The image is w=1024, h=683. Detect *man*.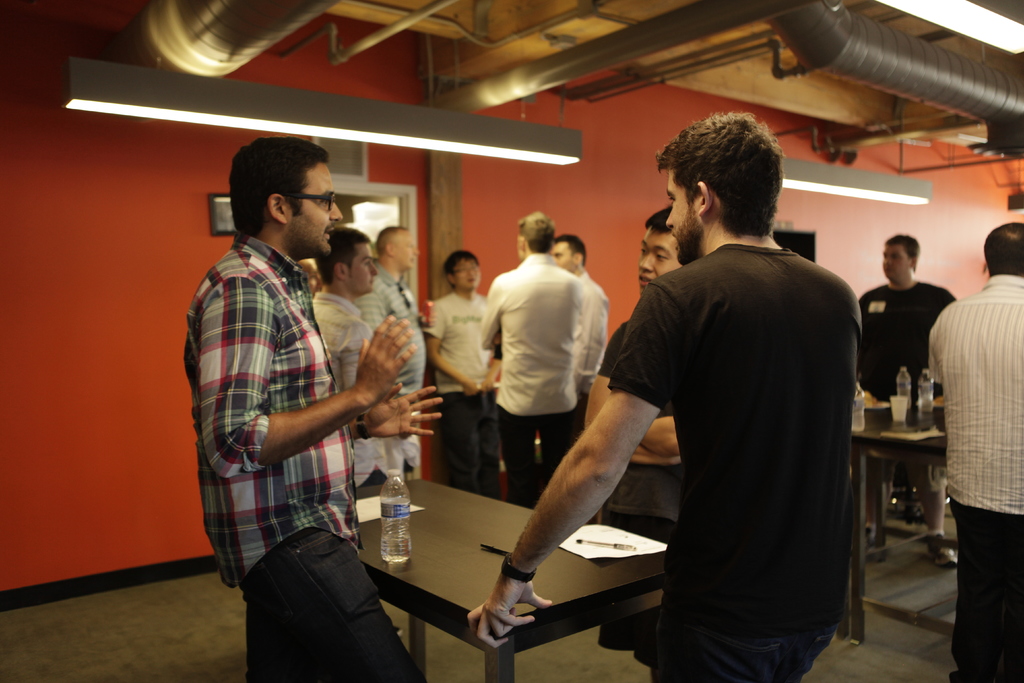
Detection: 424 245 504 500.
